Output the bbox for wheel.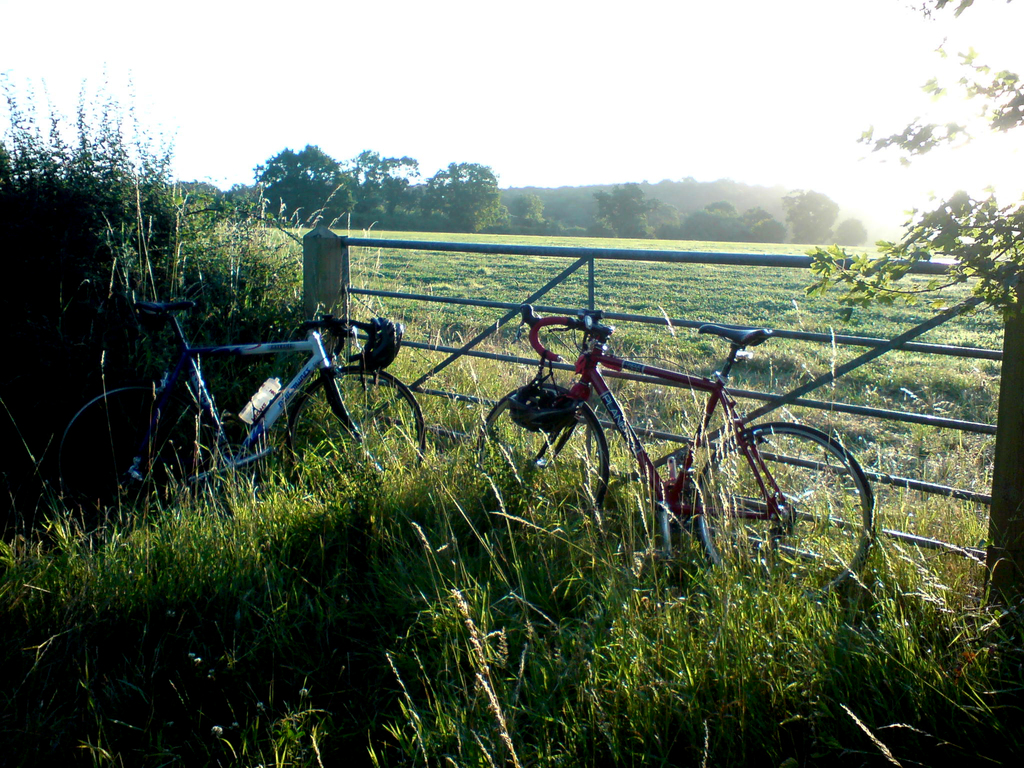
x1=477 y1=381 x2=611 y2=545.
